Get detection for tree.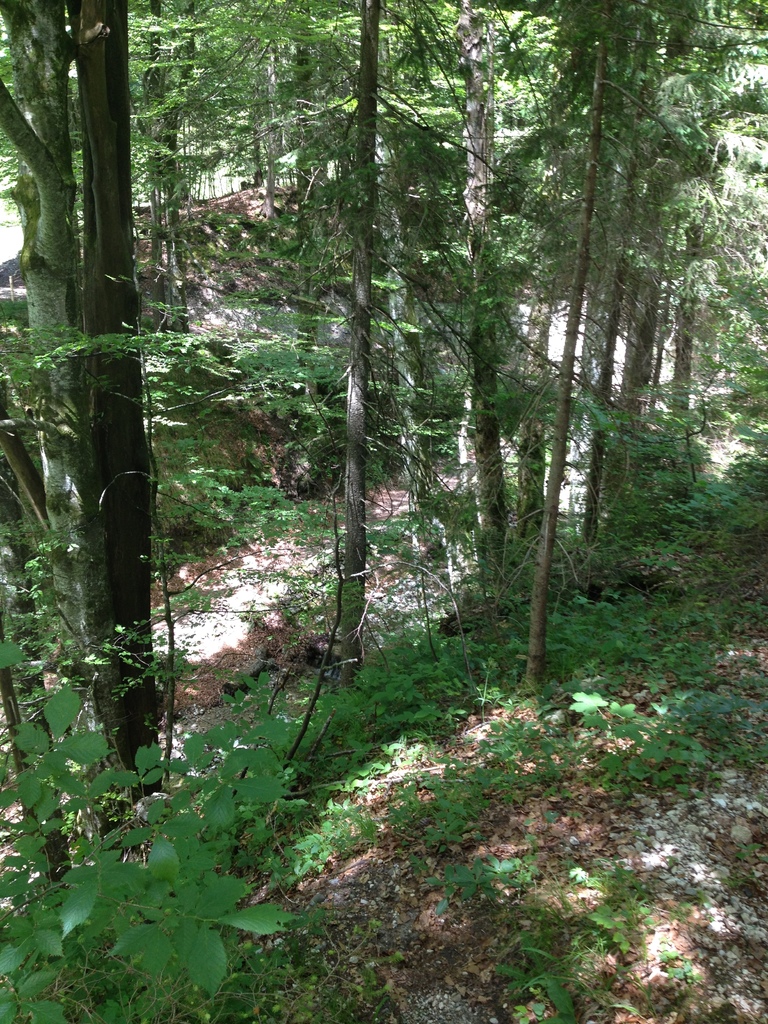
Detection: 0/0/116/776.
